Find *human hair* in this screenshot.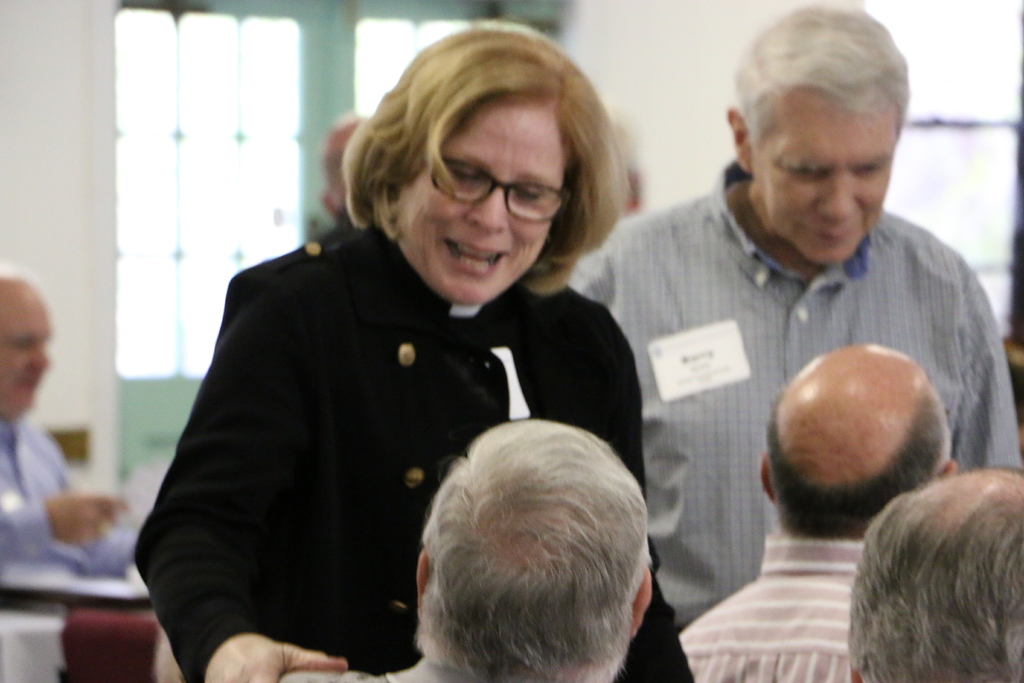
The bounding box for *human hair* is 765/394/957/522.
